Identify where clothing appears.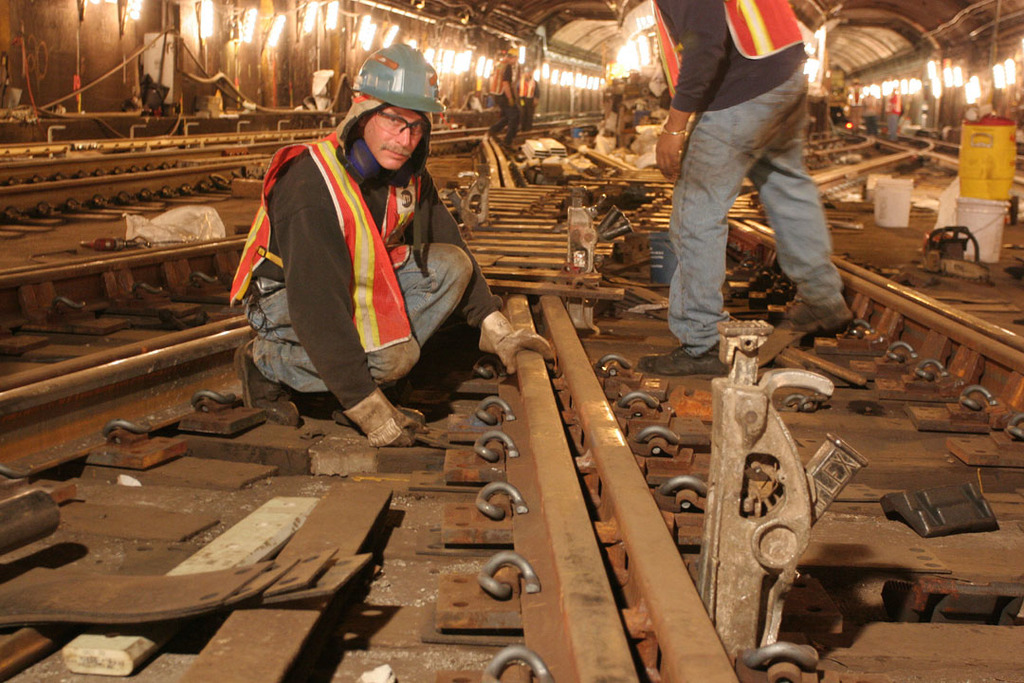
Appears at (651,0,850,354).
